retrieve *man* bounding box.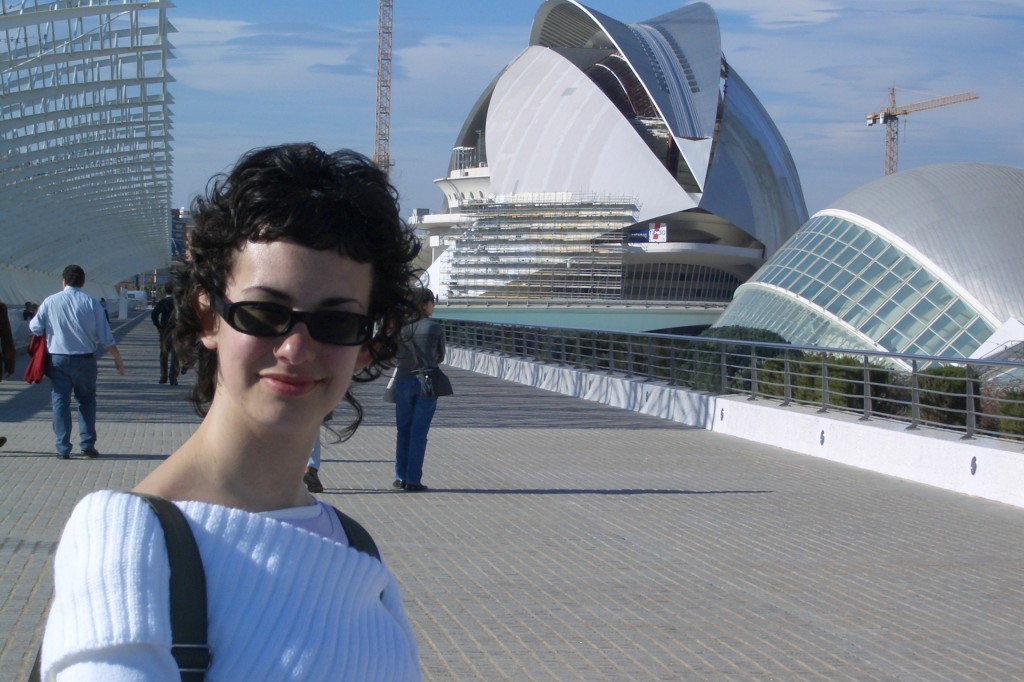
Bounding box: [x1=19, y1=255, x2=104, y2=461].
